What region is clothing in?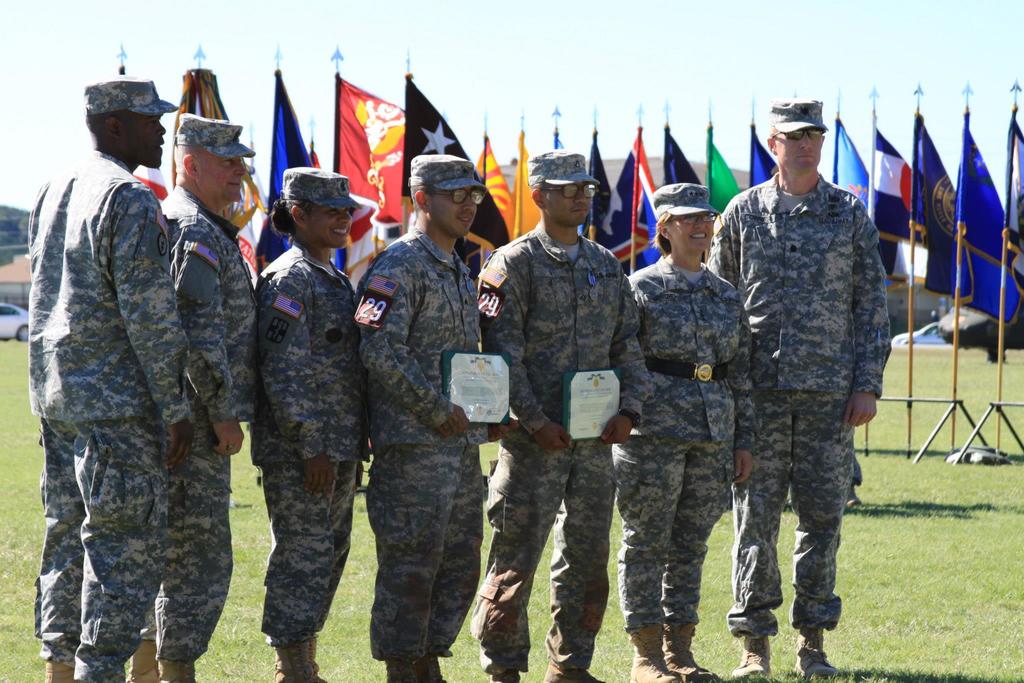
[476,220,658,682].
